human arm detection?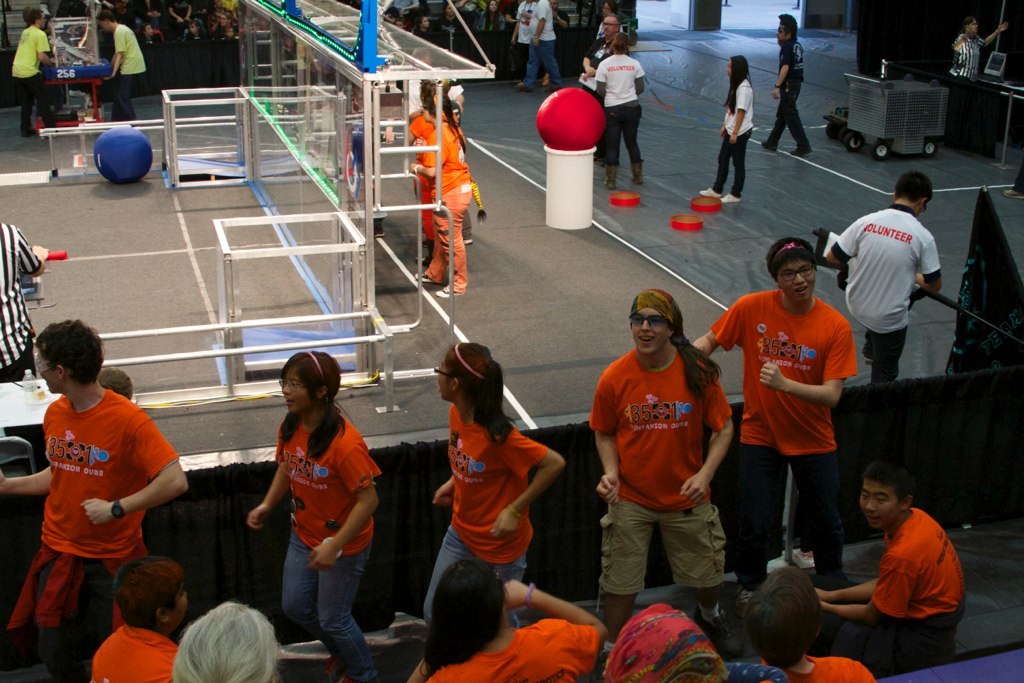
[x1=32, y1=28, x2=55, y2=63]
